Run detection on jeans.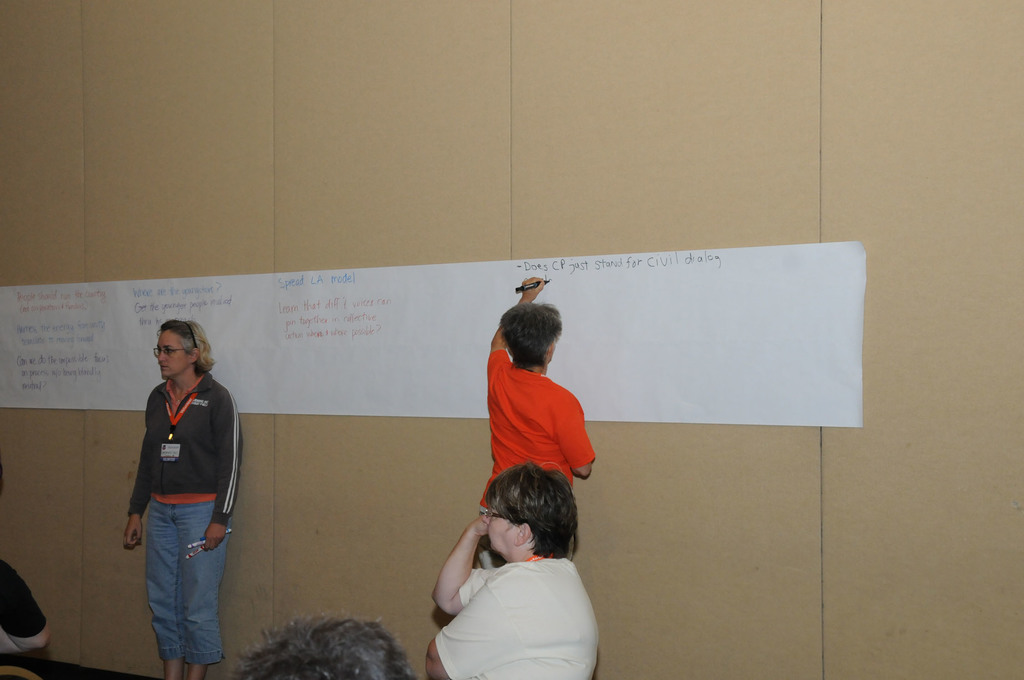
Result: box=[133, 495, 229, 679].
